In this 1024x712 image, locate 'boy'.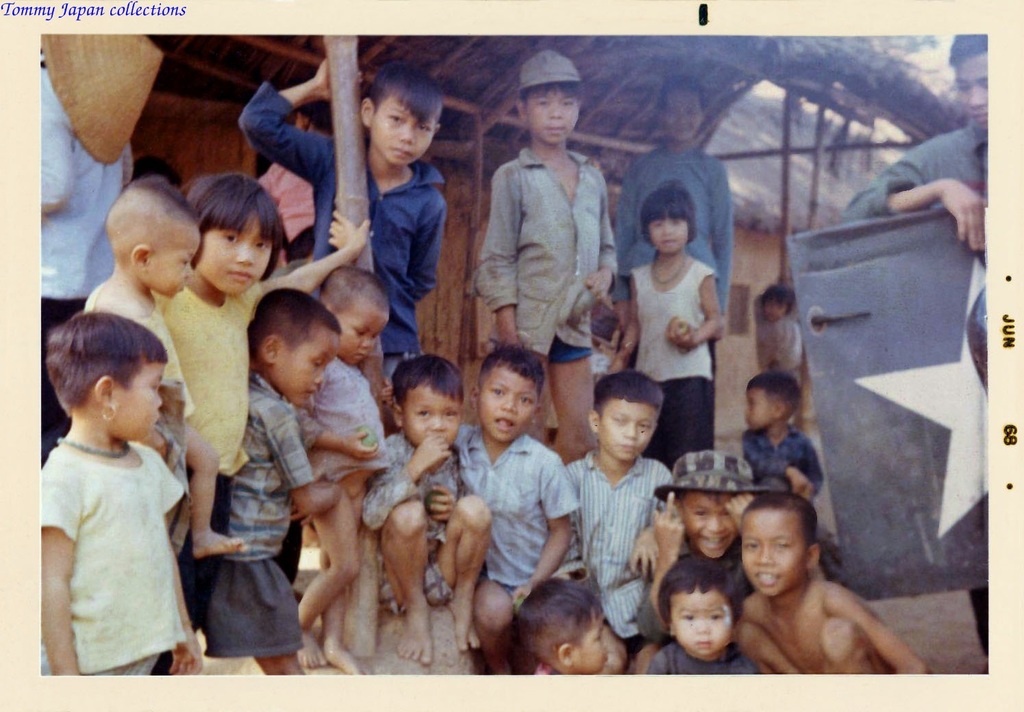
Bounding box: 841 29 988 660.
